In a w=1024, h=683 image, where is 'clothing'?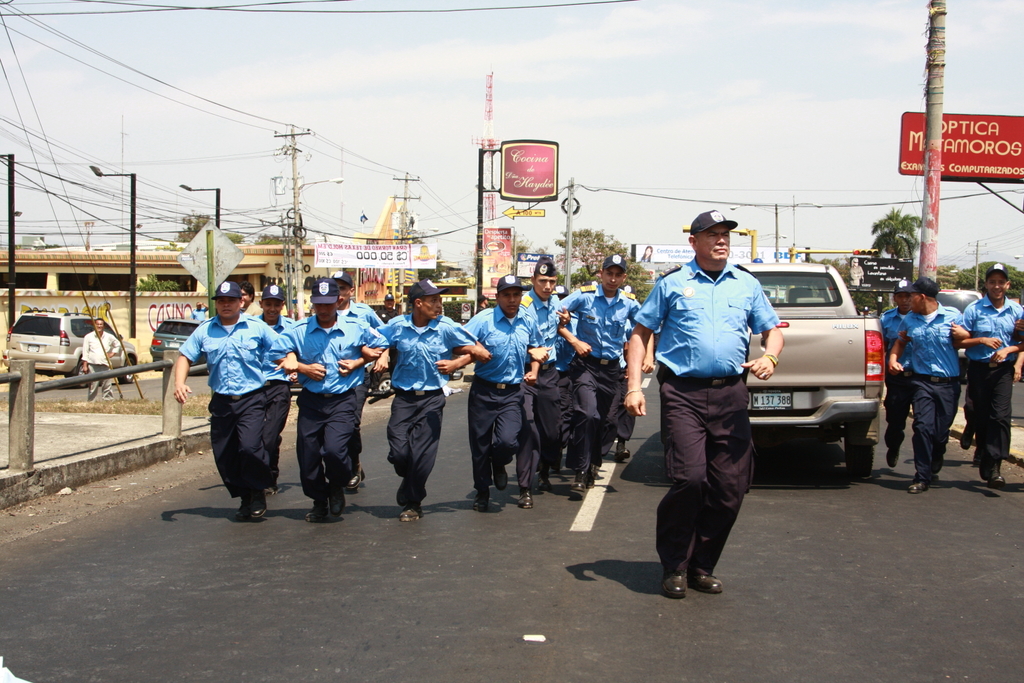
select_region(476, 304, 486, 316).
